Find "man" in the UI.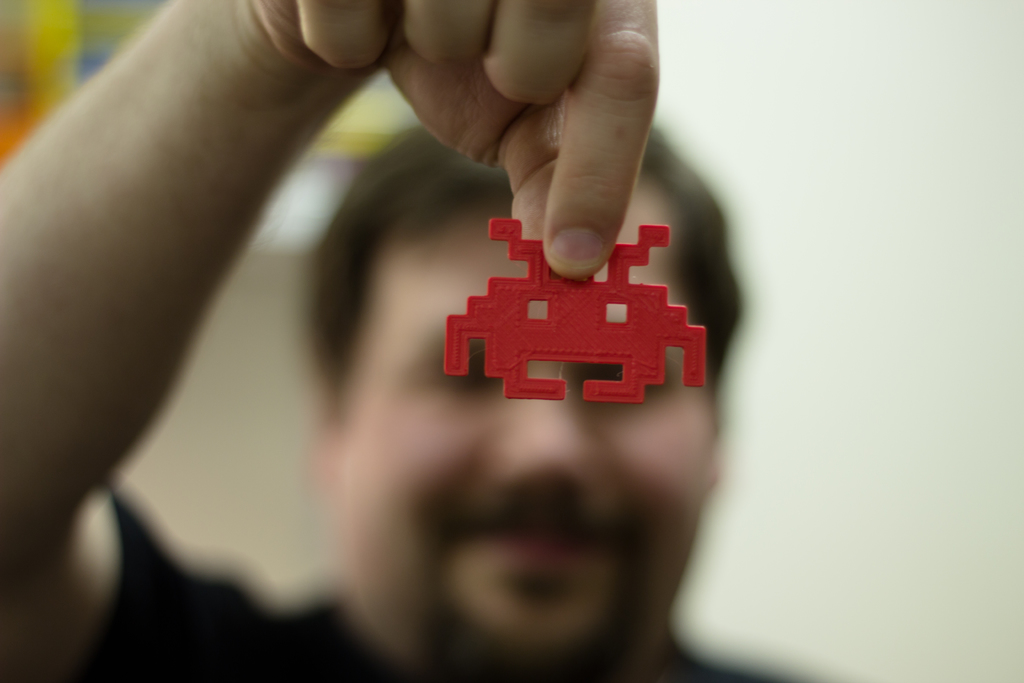
UI element at bbox=(1, 0, 929, 682).
